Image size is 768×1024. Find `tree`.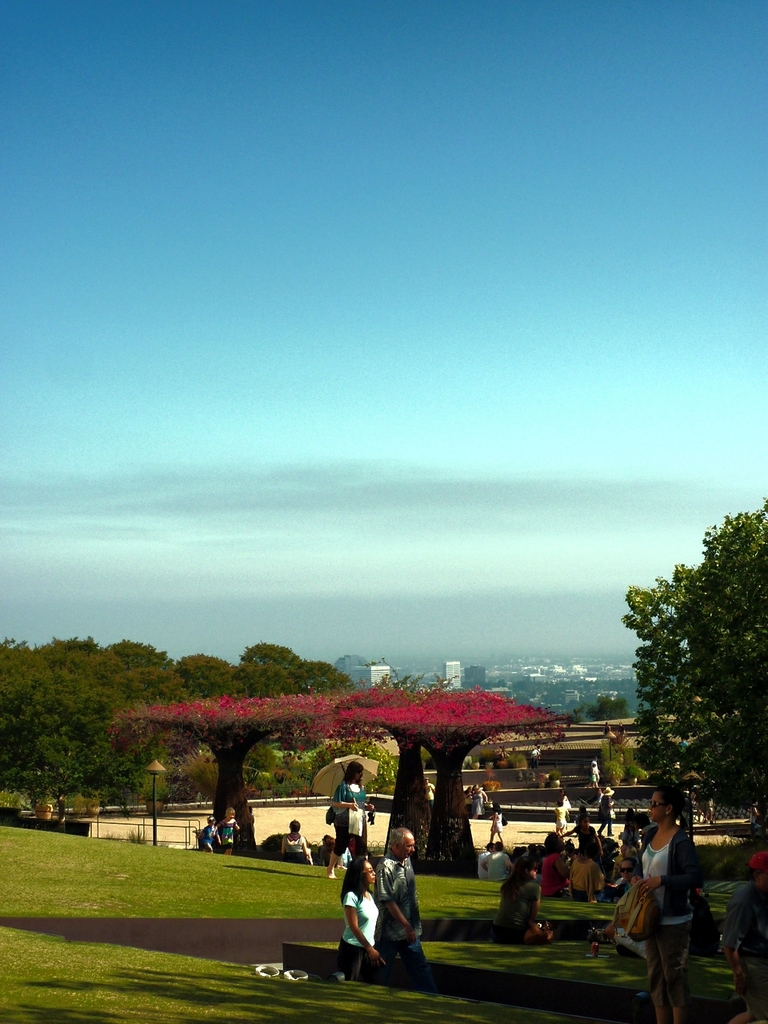
l=591, t=742, r=646, b=786.
